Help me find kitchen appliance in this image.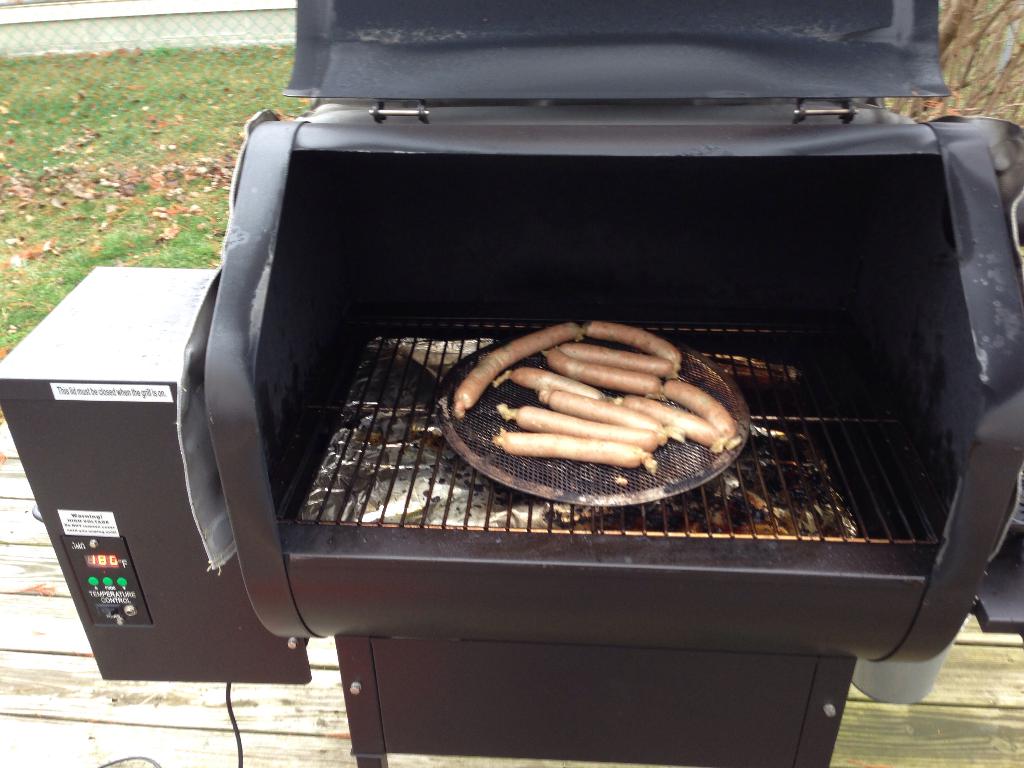
Found it: [x1=45, y1=43, x2=1008, y2=767].
